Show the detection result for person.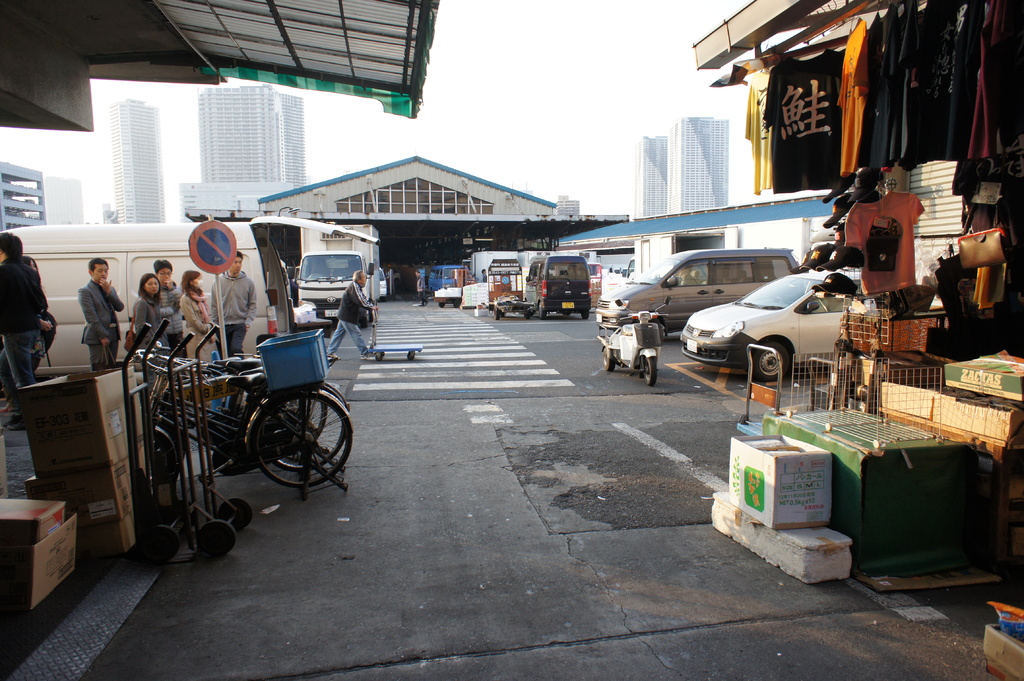
<region>180, 267, 220, 362</region>.
